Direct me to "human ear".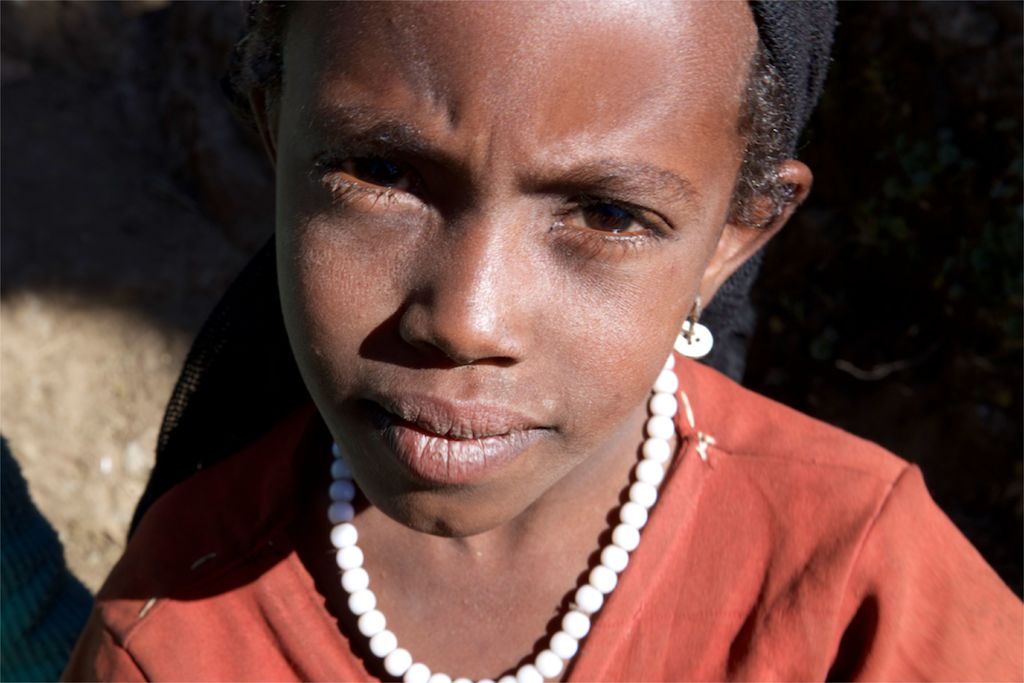
Direction: <bbox>243, 37, 280, 167</bbox>.
